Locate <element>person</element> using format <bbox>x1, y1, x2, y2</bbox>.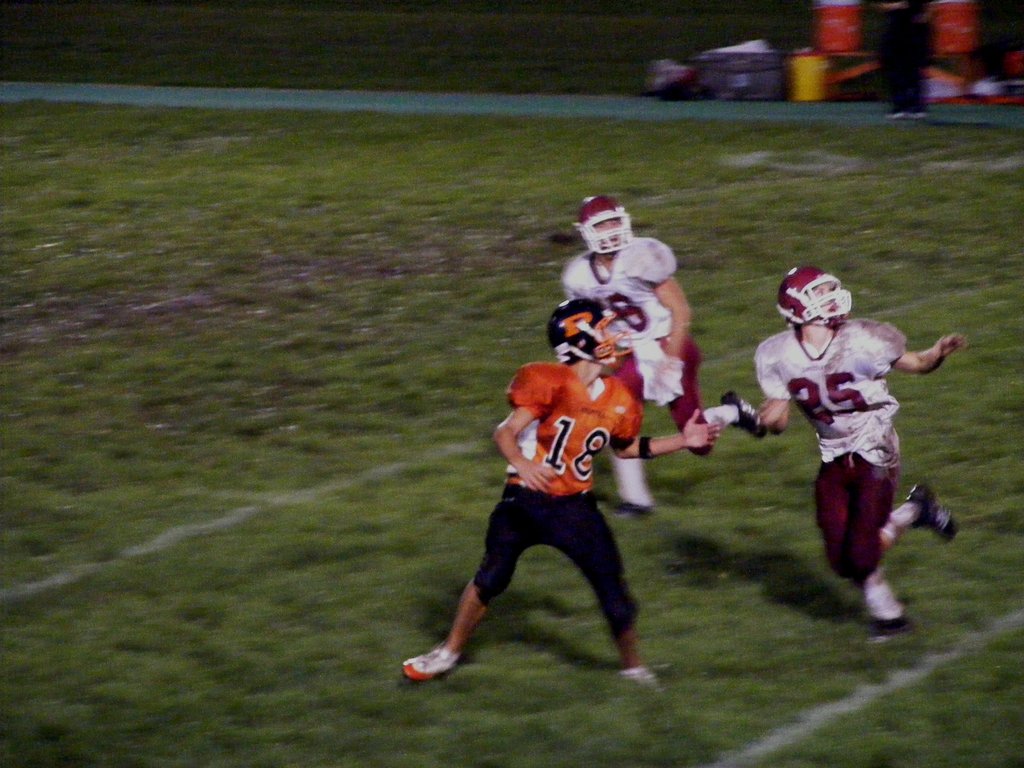
<bbox>398, 297, 719, 683</bbox>.
